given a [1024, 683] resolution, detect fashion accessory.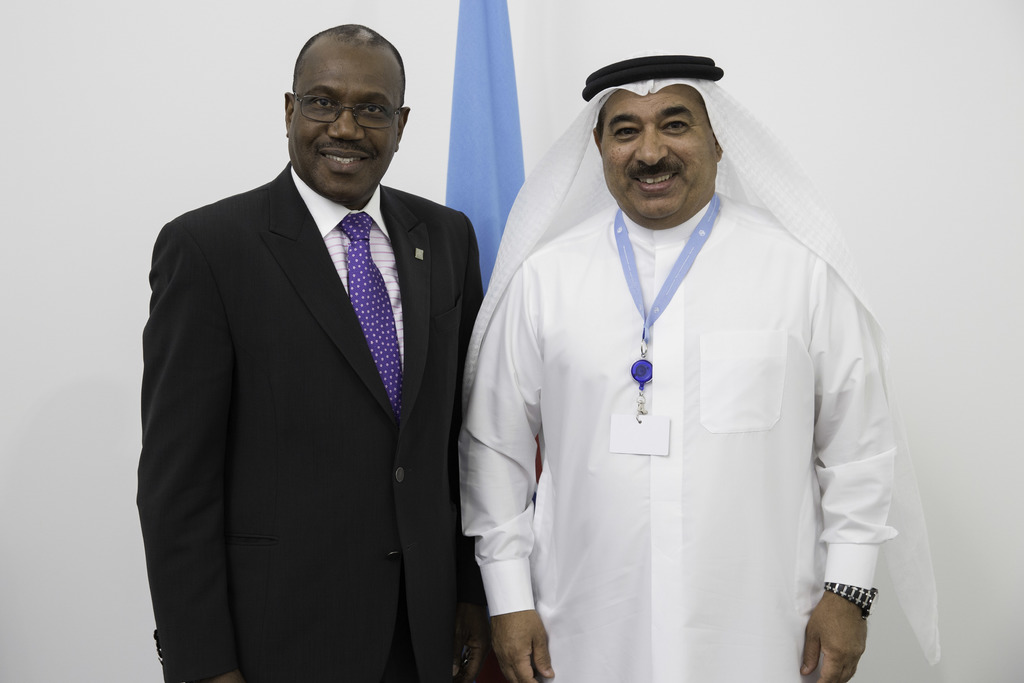
pyautogui.locateOnScreen(333, 210, 404, 422).
